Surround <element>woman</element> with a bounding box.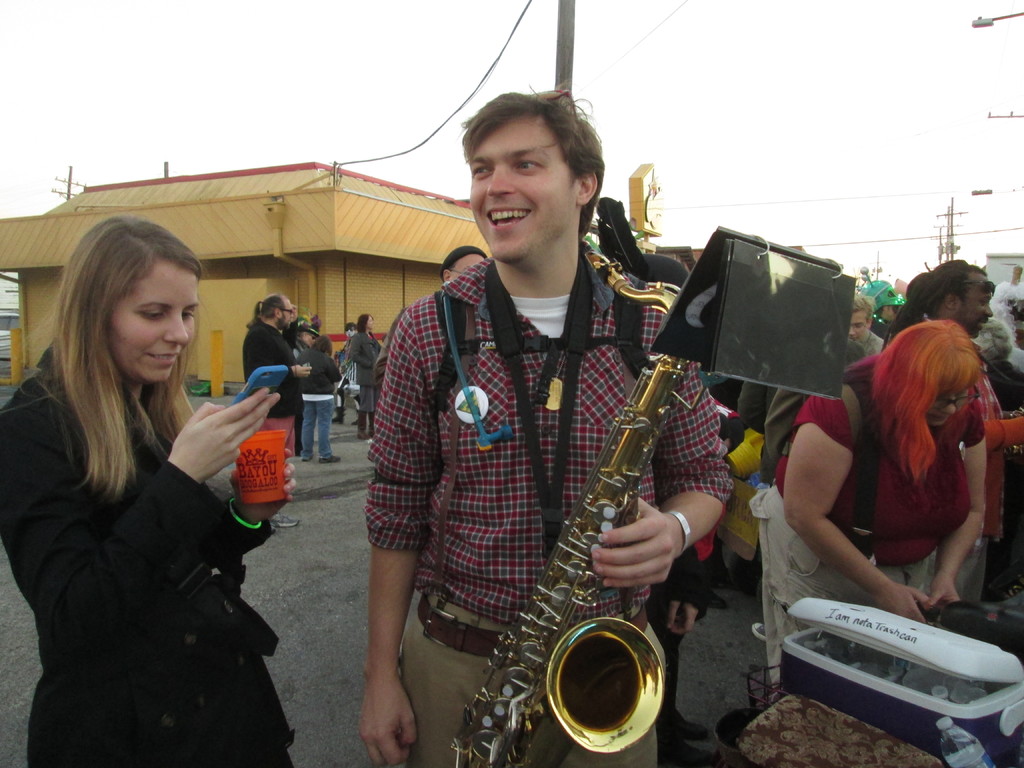
846, 294, 884, 358.
